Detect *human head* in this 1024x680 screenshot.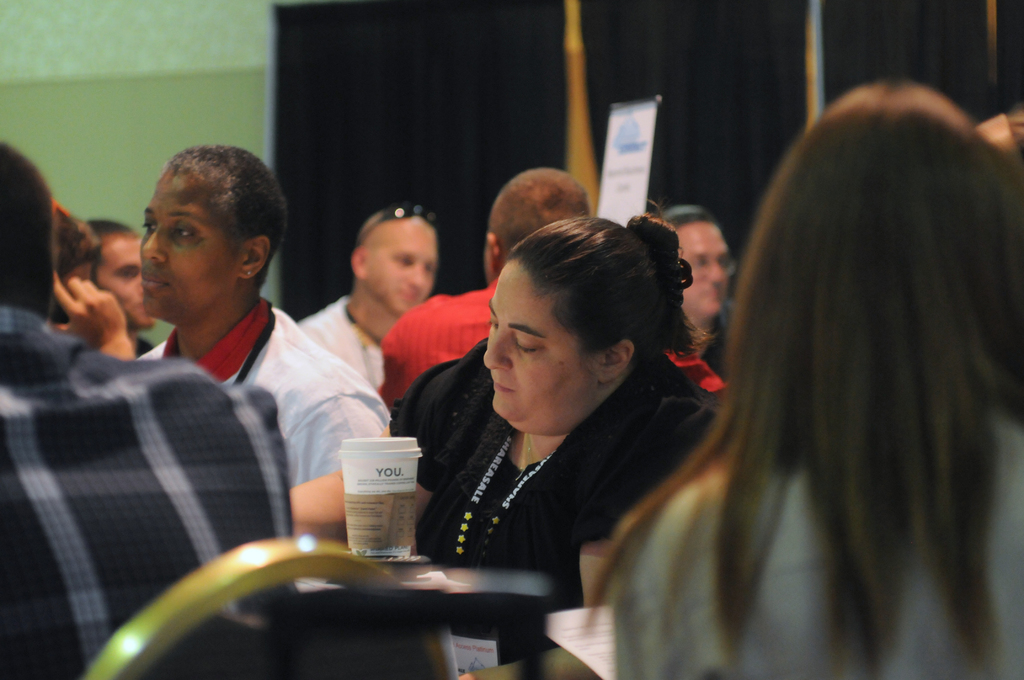
Detection: x1=134 y1=143 x2=286 y2=327.
